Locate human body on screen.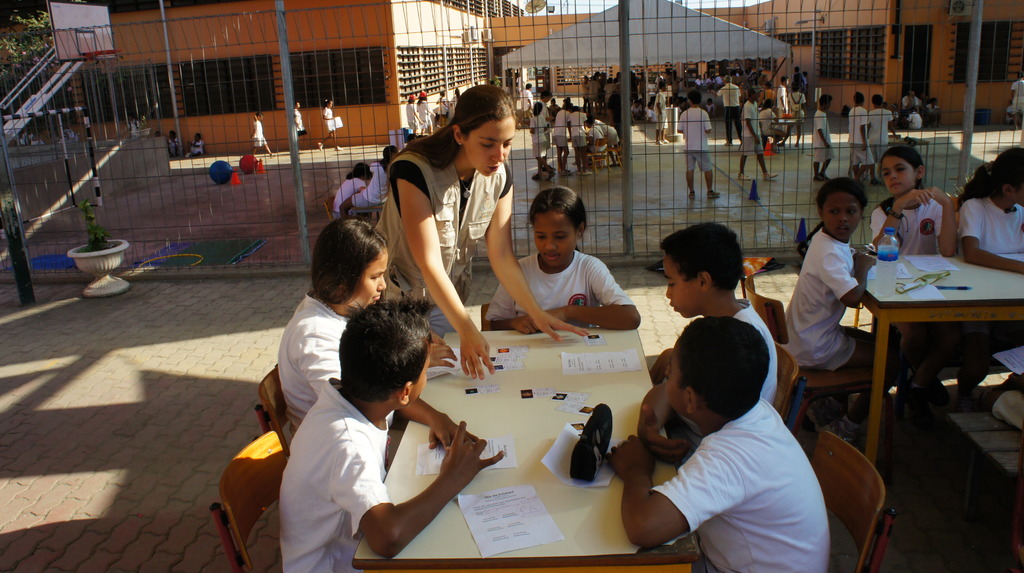
On screen at (x1=594, y1=279, x2=845, y2=570).
